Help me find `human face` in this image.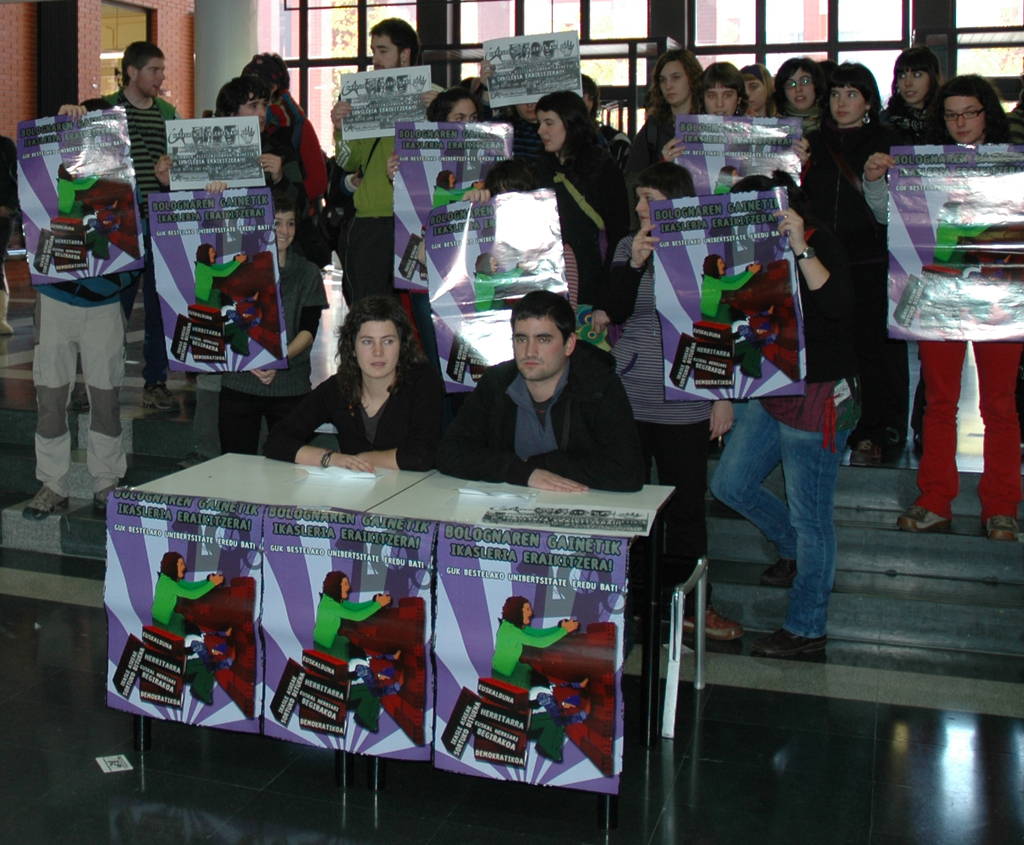
Found it: (634,182,676,230).
